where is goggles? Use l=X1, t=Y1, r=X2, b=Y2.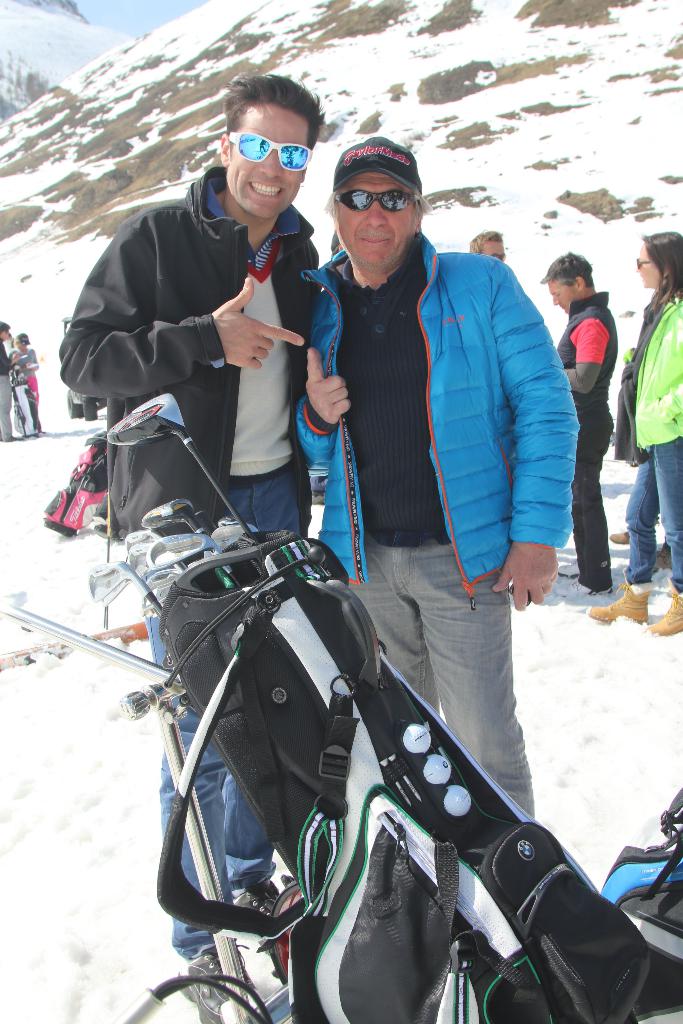
l=217, t=116, r=322, b=177.
